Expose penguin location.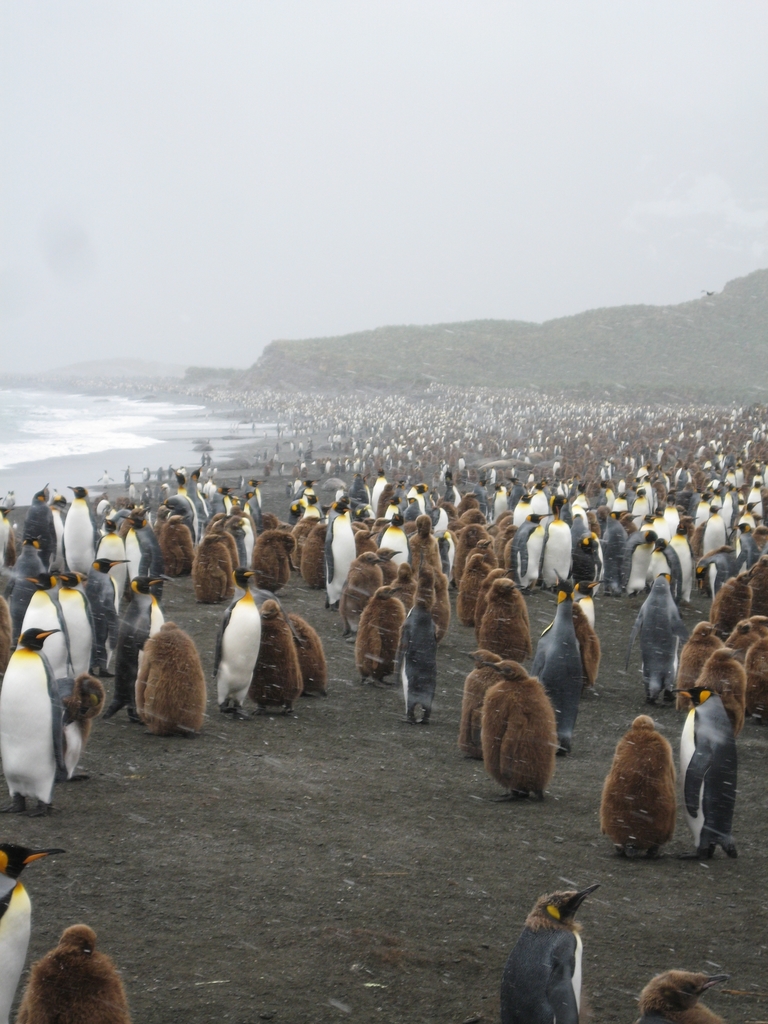
Exposed at [516, 527, 546, 584].
